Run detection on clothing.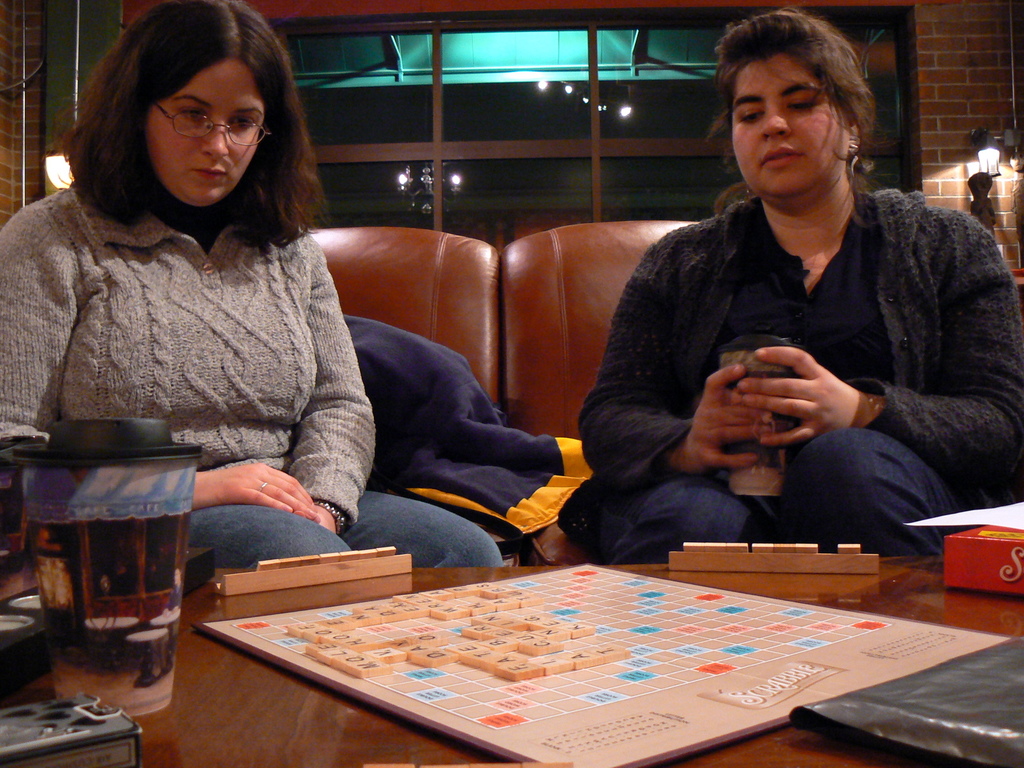
Result: [573, 183, 1023, 568].
